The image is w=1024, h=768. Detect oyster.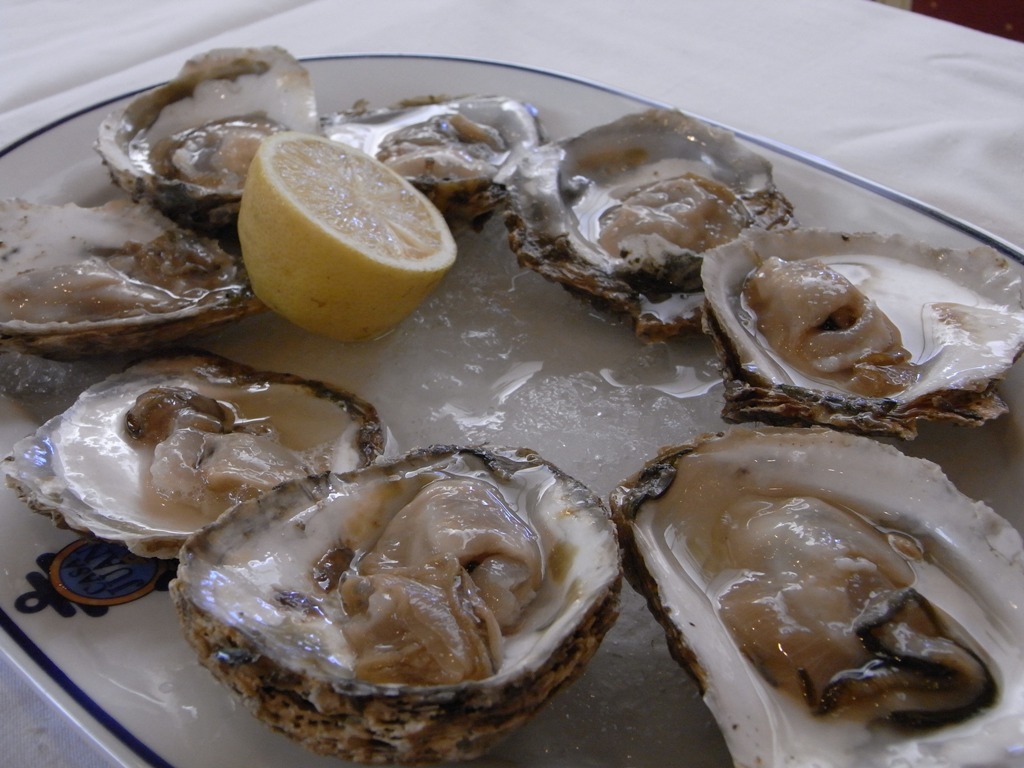
Detection: [x1=0, y1=190, x2=278, y2=362].
